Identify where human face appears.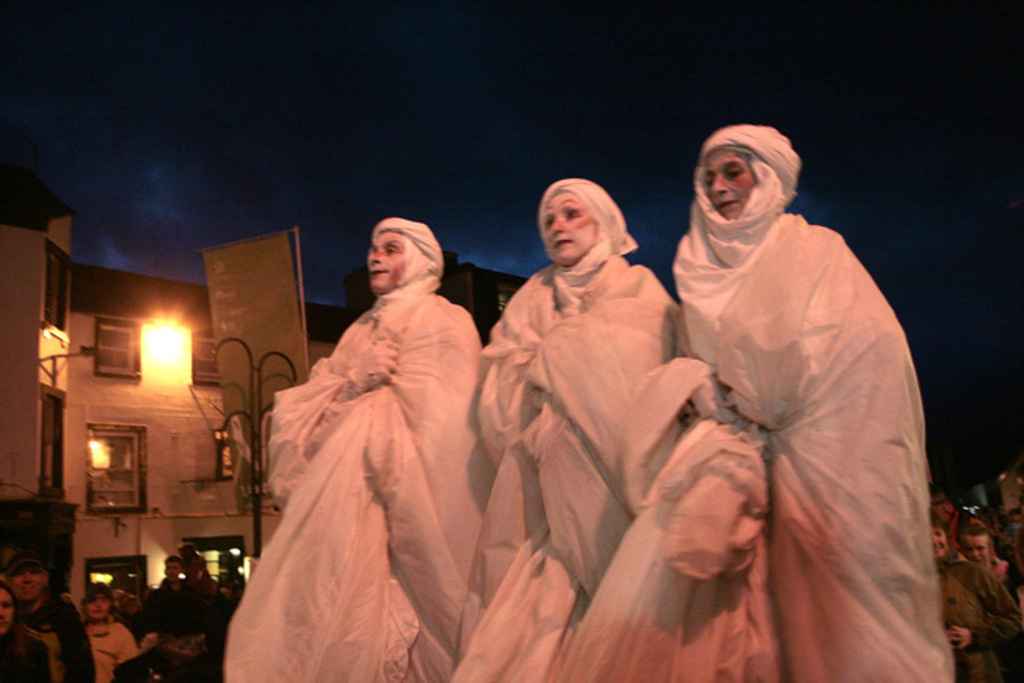
Appears at l=927, t=522, r=949, b=563.
